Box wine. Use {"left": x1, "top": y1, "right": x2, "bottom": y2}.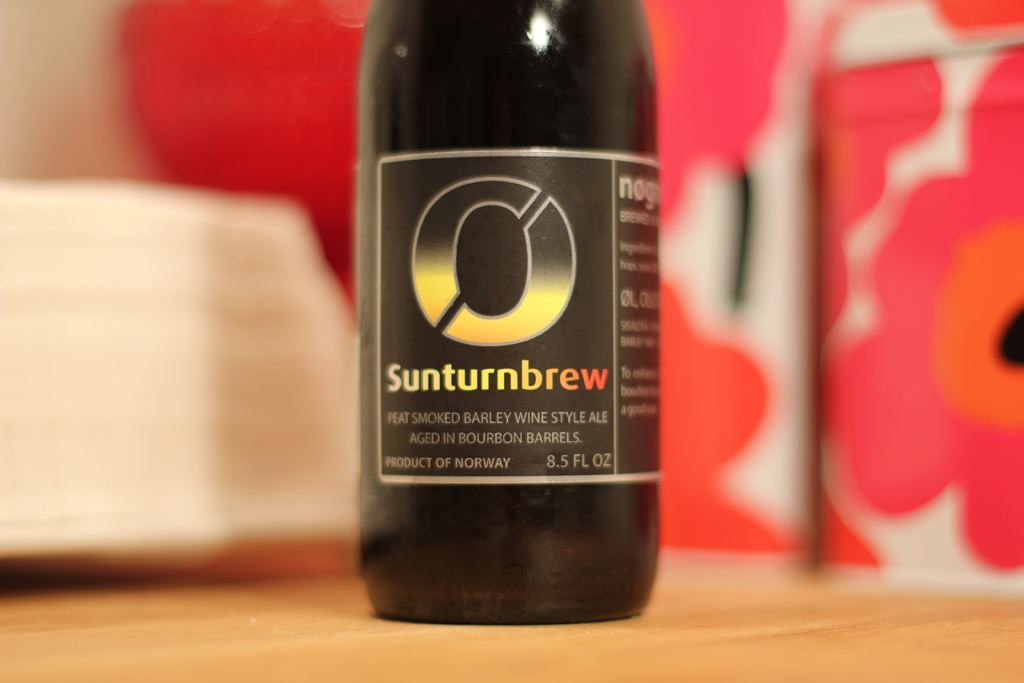
{"left": 351, "top": 0, "right": 684, "bottom": 646}.
